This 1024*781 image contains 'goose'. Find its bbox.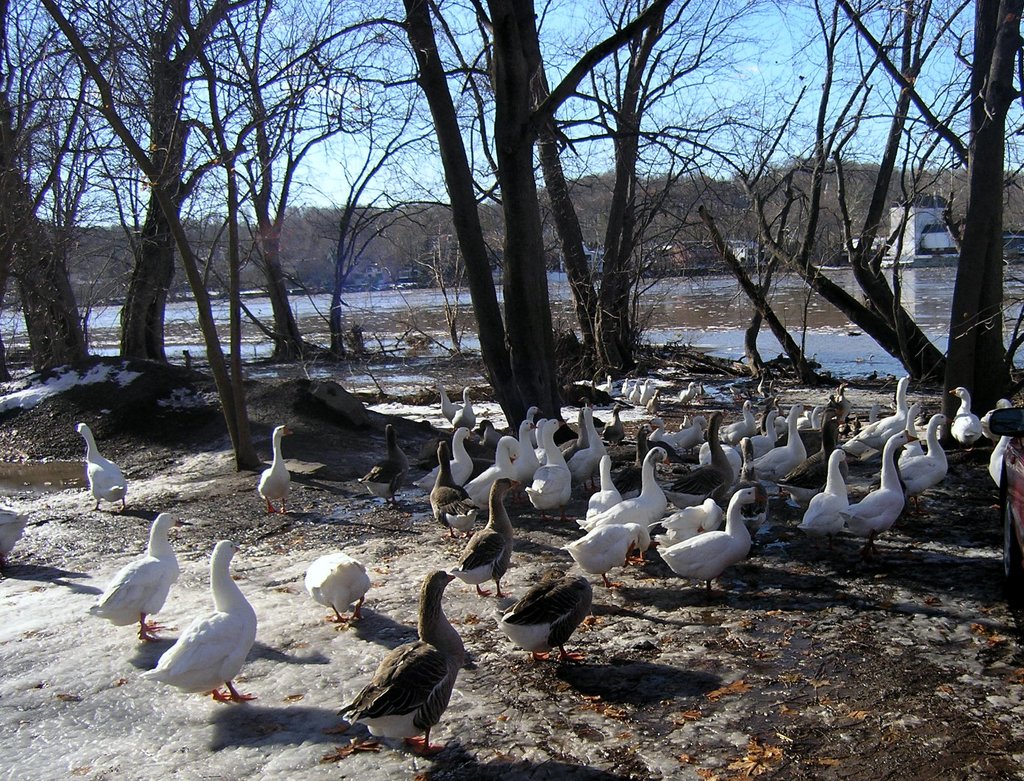
{"left": 140, "top": 541, "right": 256, "bottom": 701}.
